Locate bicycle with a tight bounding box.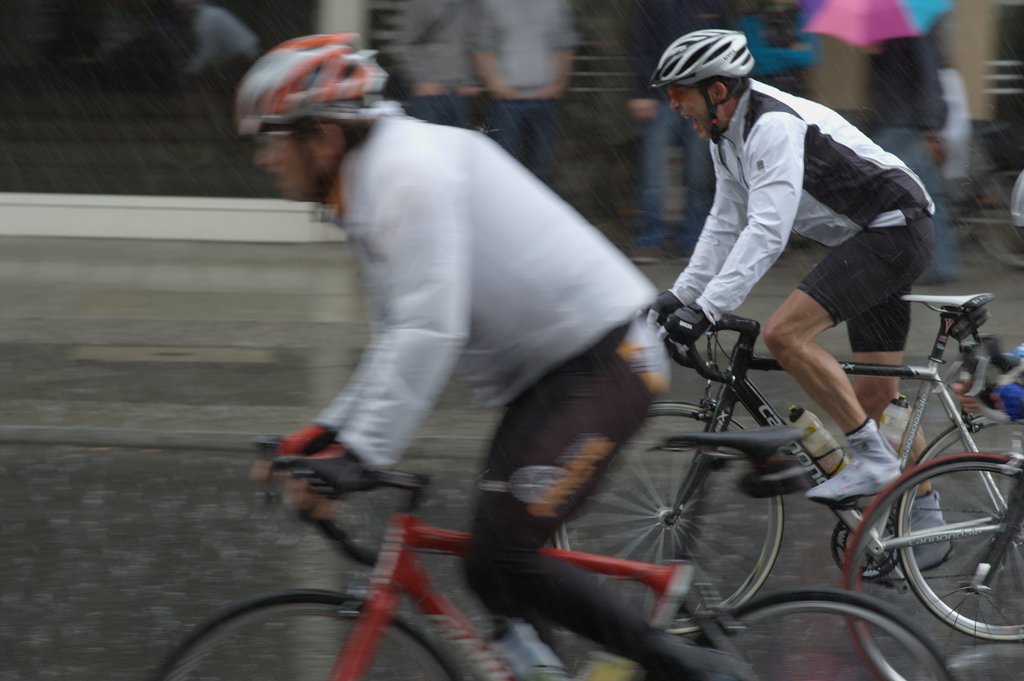
x1=560 y1=302 x2=1023 y2=643.
